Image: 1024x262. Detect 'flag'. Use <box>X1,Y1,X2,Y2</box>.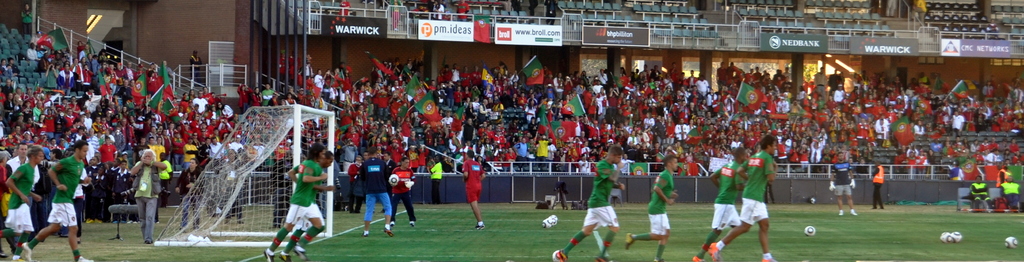
<box>732,112,743,119</box>.
